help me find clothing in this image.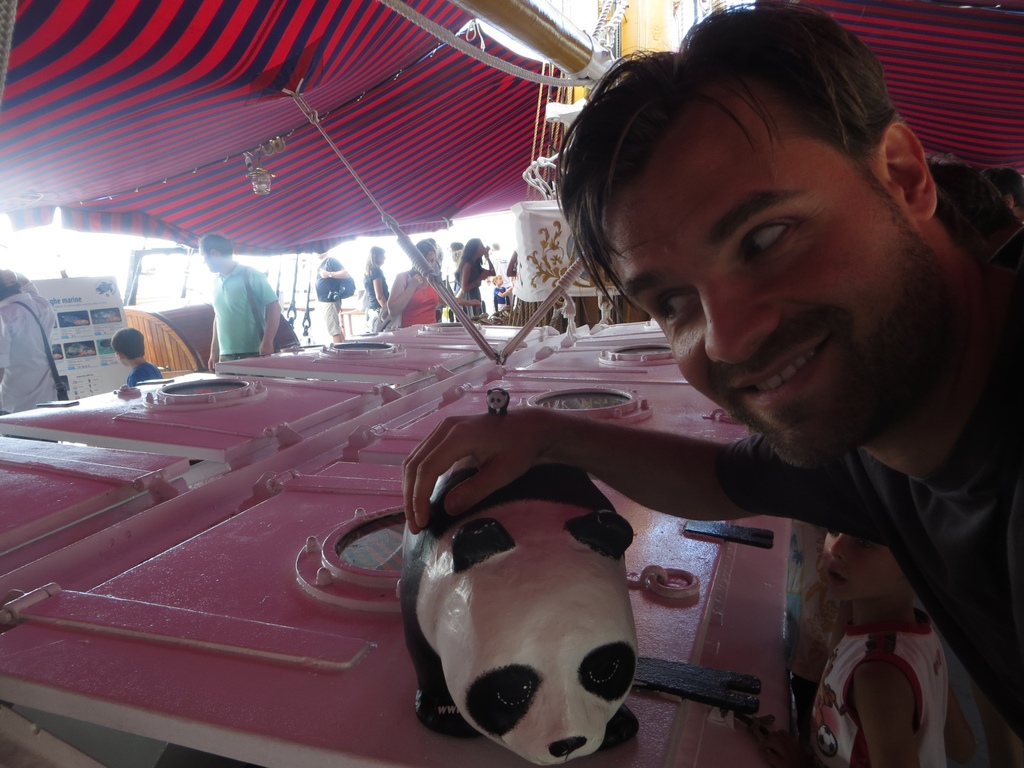
Found it: locate(0, 285, 62, 415).
